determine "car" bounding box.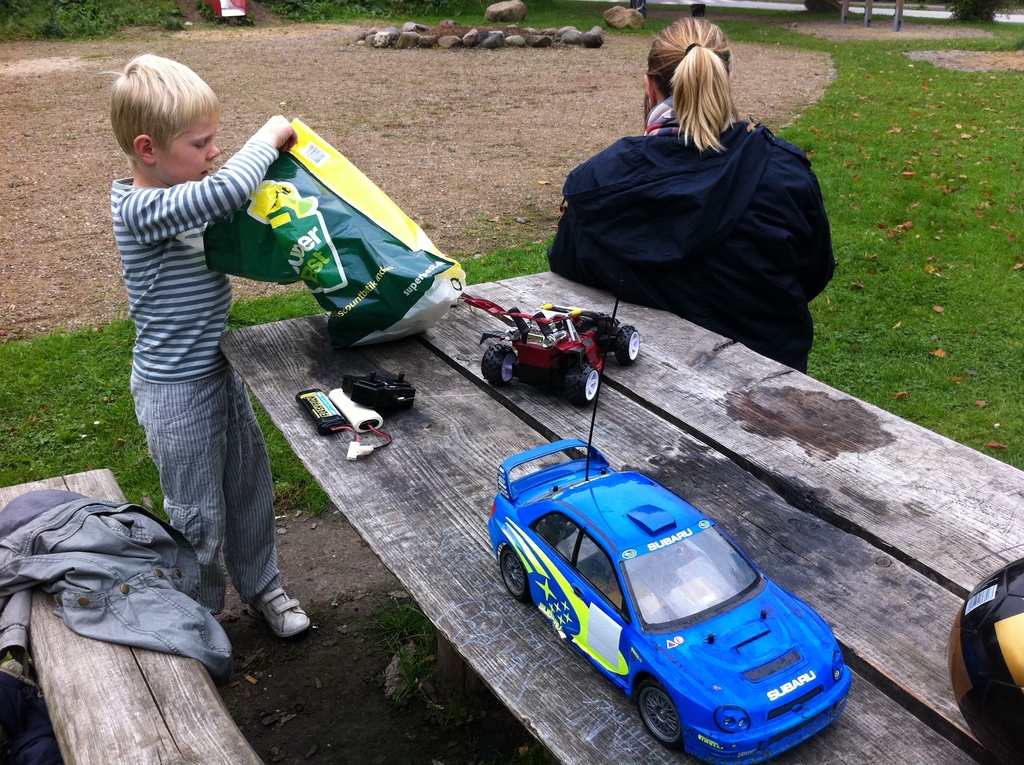
Determined: [left=453, top=284, right=643, bottom=394].
